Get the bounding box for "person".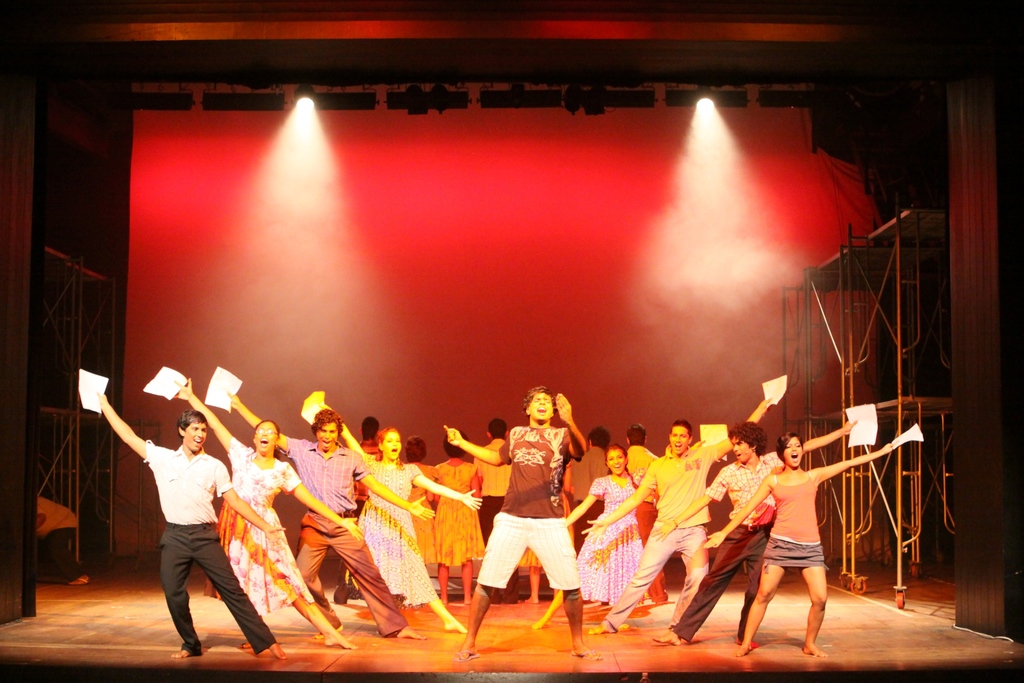
bbox=[95, 393, 285, 661].
